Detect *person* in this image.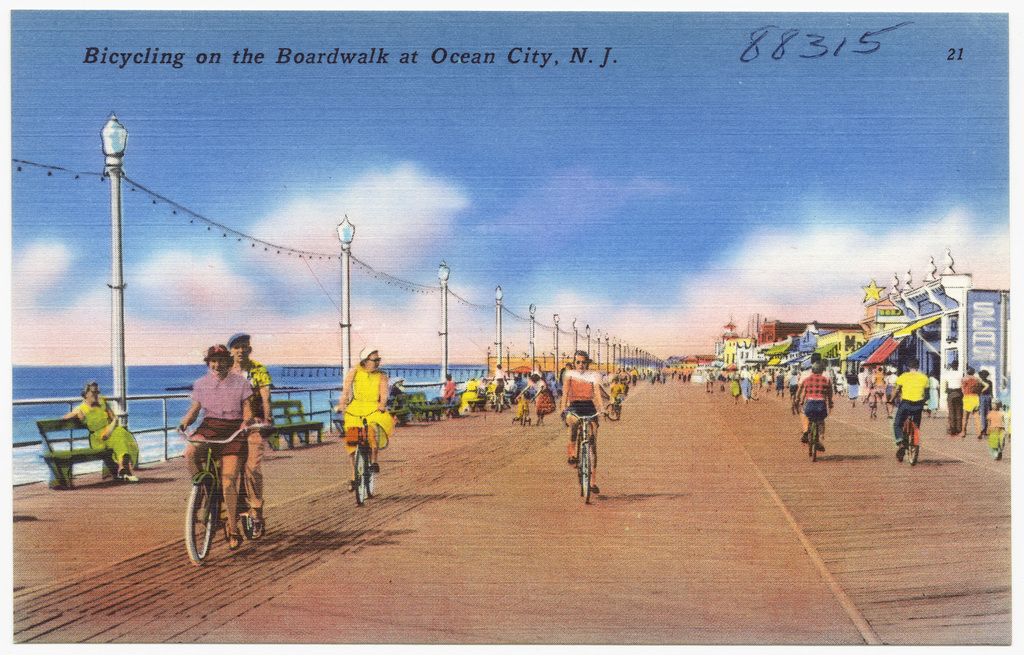
Detection: BBox(335, 346, 393, 490).
